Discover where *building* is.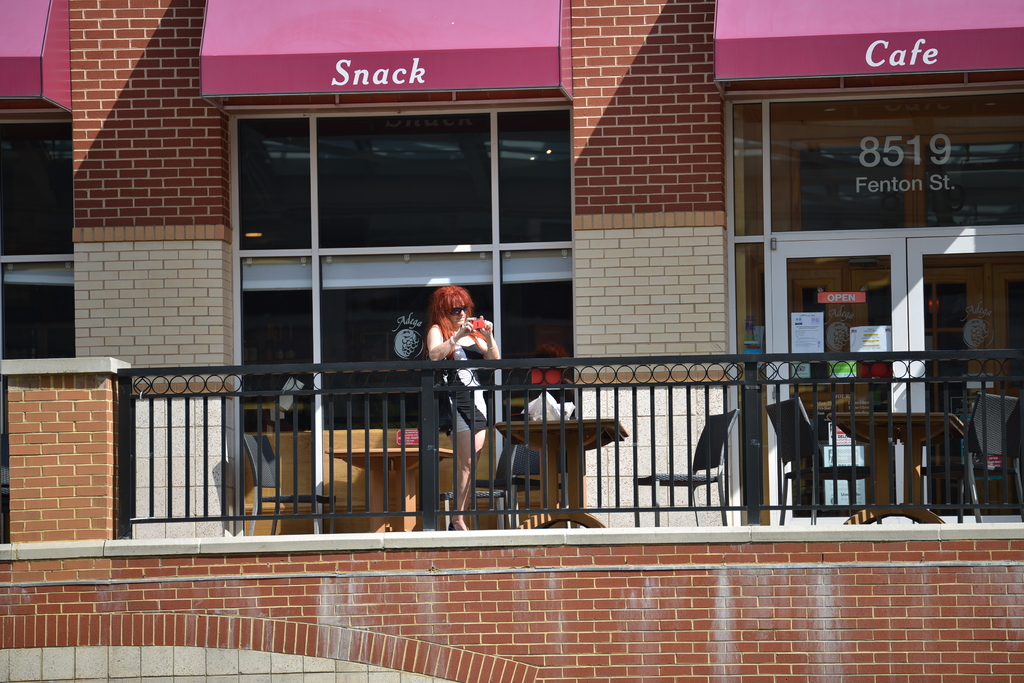
Discovered at region(0, 0, 1023, 682).
